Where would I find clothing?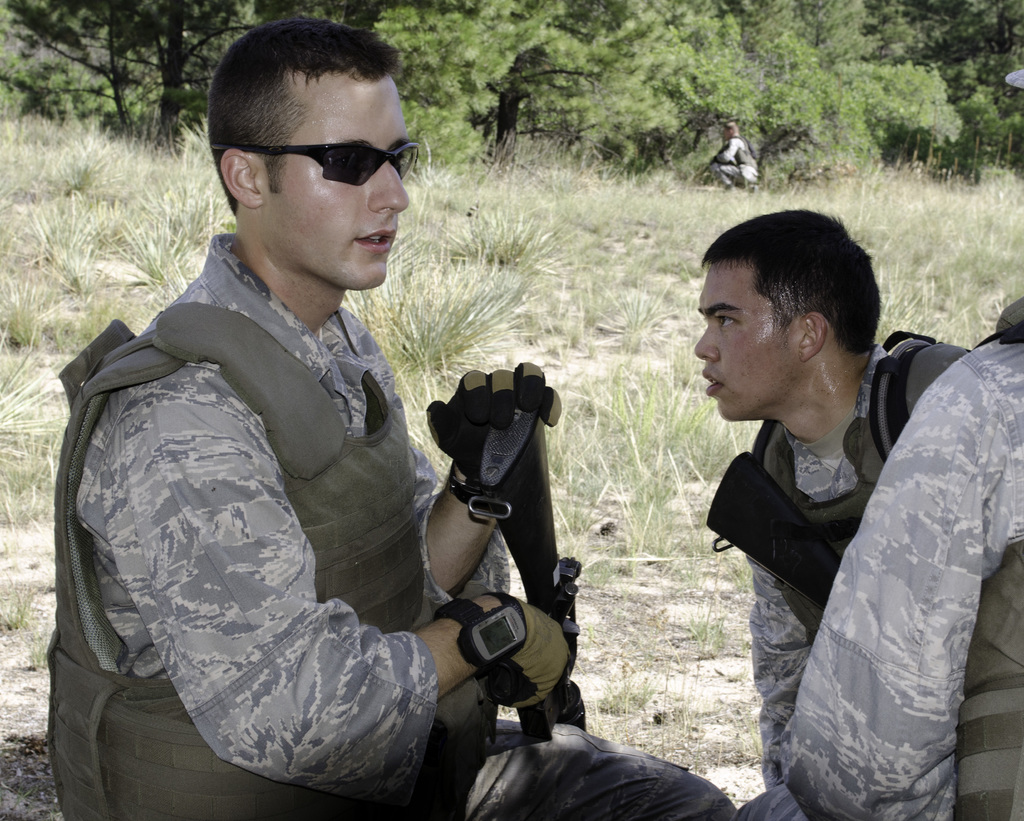
At bbox=[37, 228, 745, 820].
